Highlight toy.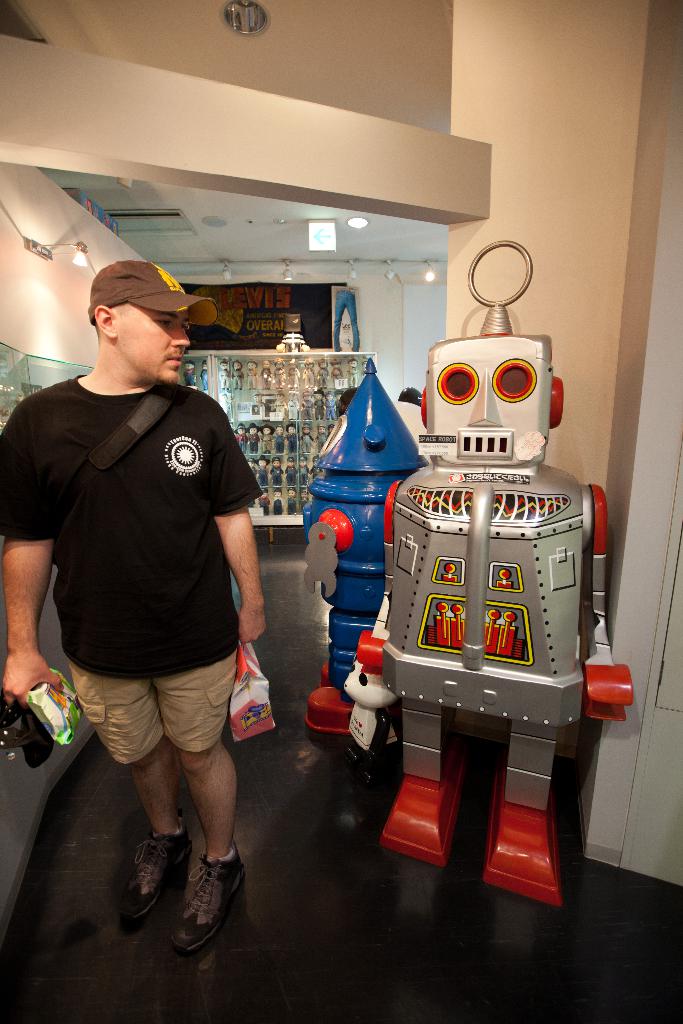
Highlighted region: Rect(252, 390, 266, 417).
